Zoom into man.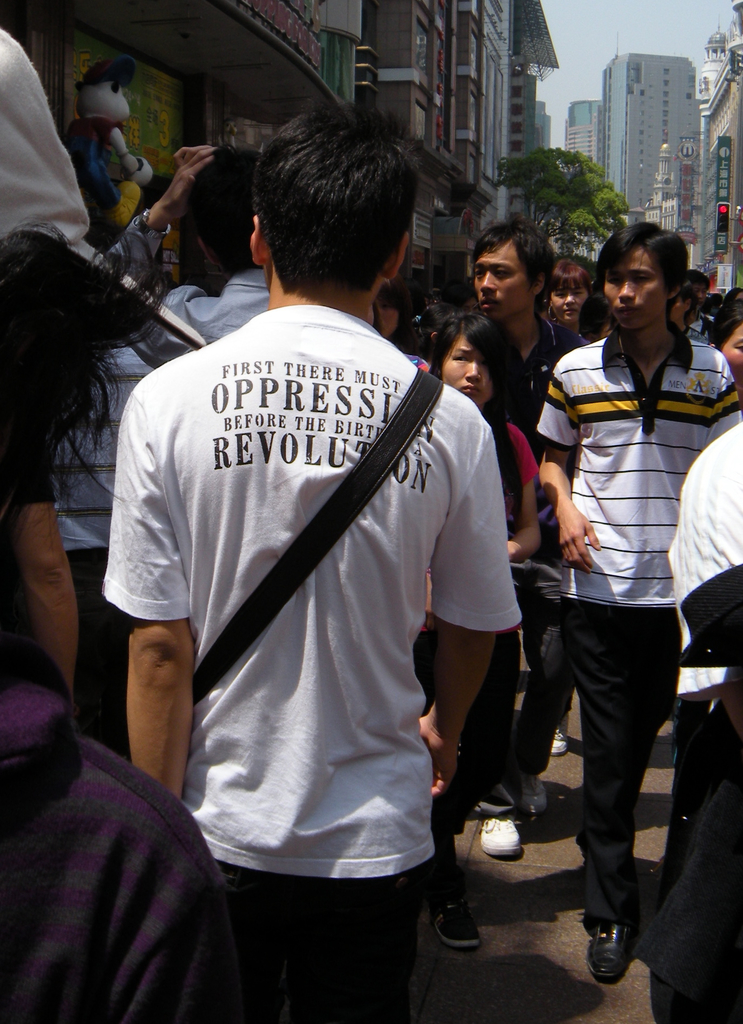
Zoom target: 109, 123, 551, 1023.
